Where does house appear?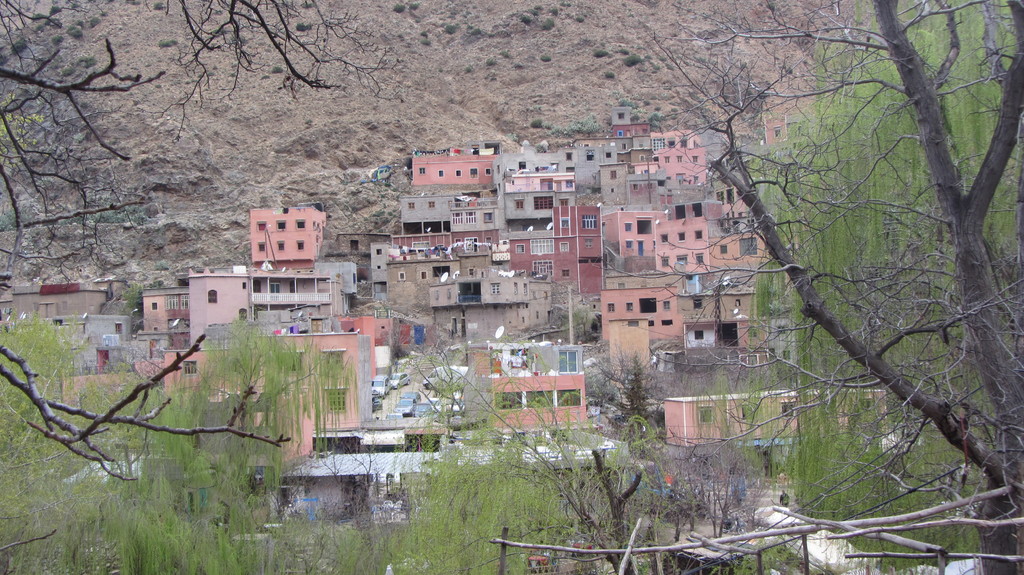
Appears at [left=604, top=285, right=679, bottom=348].
